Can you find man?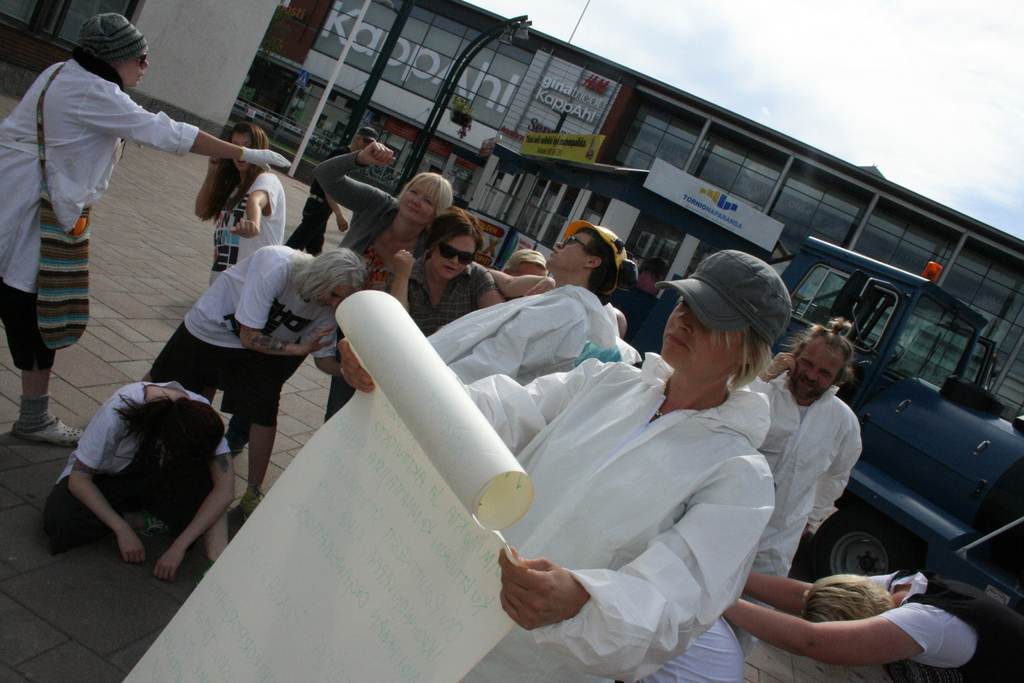
Yes, bounding box: box(430, 220, 621, 391).
